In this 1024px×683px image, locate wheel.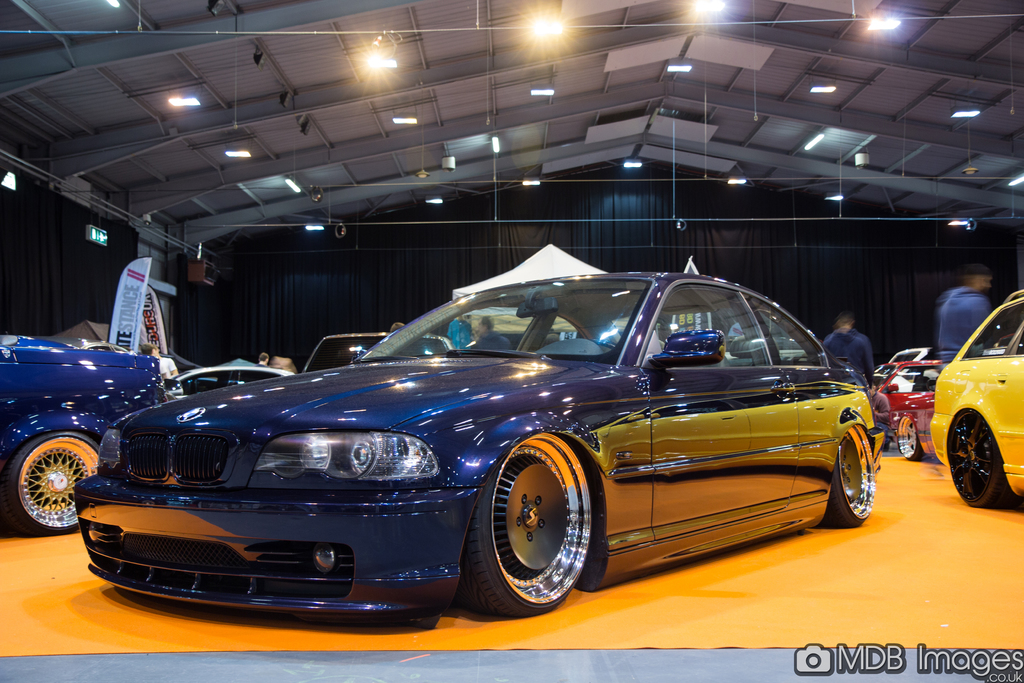
Bounding box: <bbox>953, 406, 1016, 509</bbox>.
